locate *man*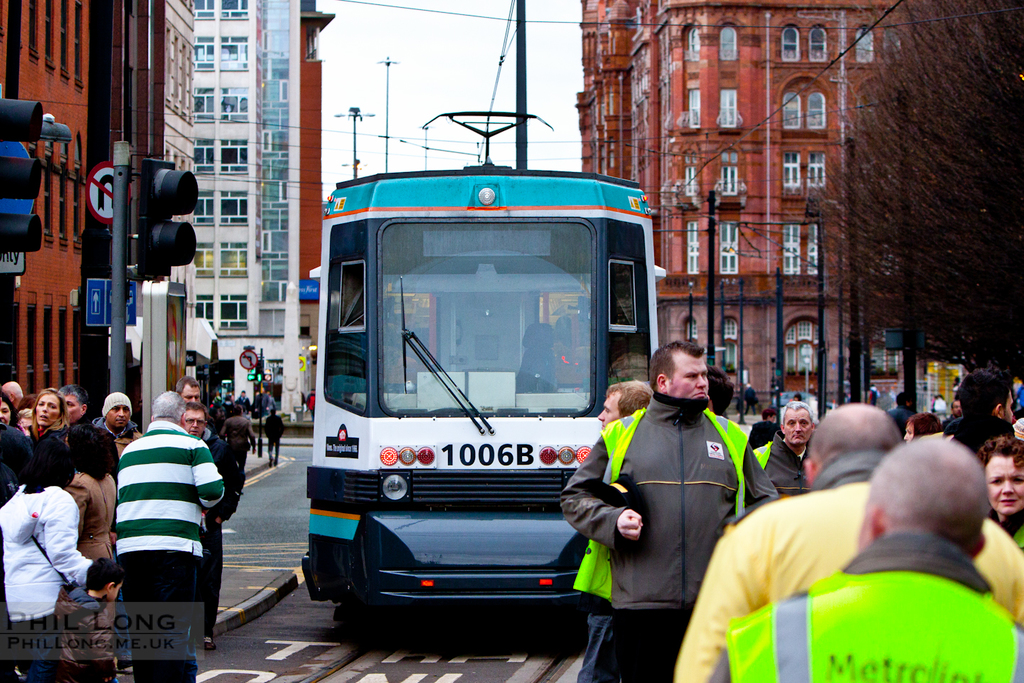
[left=59, top=379, right=87, bottom=428]
